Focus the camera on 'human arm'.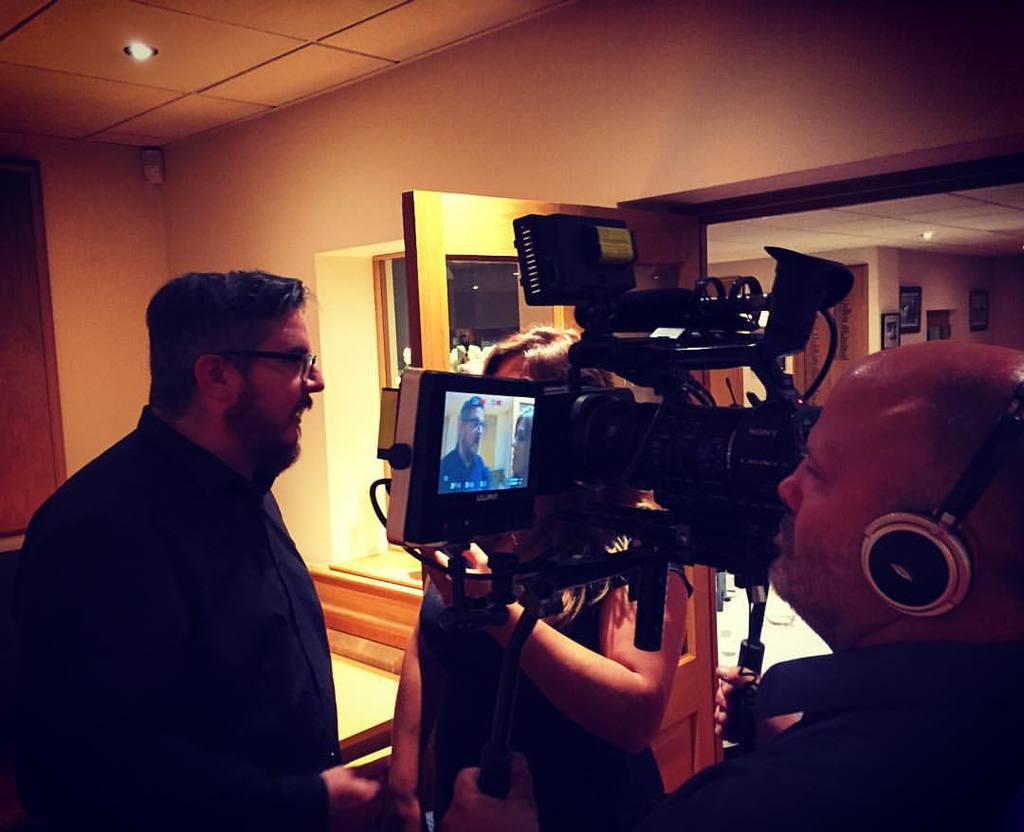
Focus region: (x1=9, y1=541, x2=390, y2=831).
